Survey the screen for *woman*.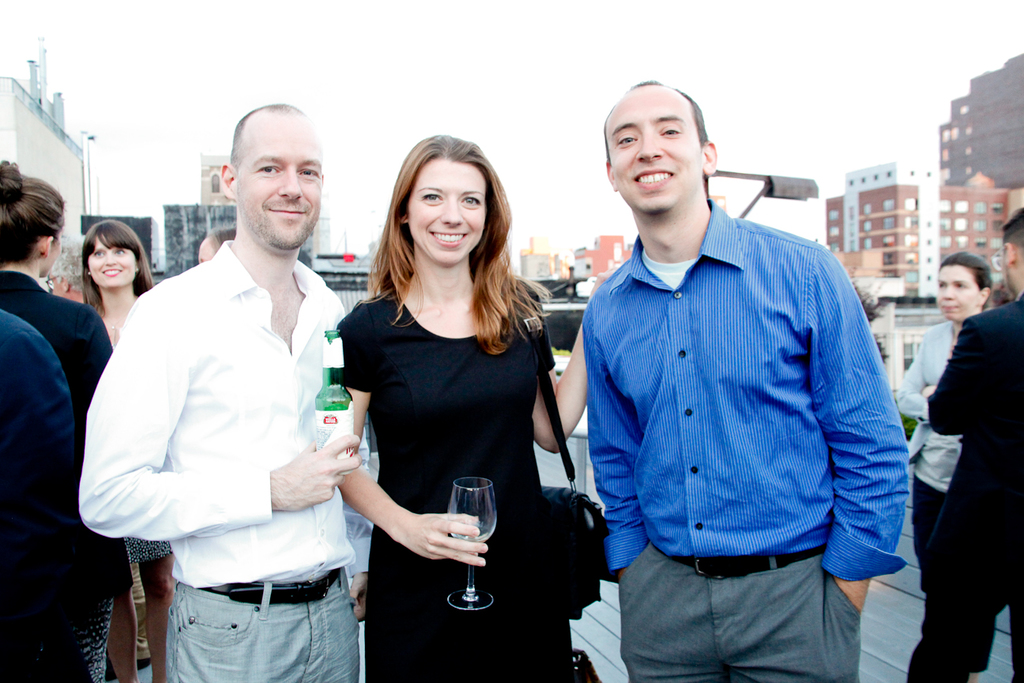
Survey found: 76,217,164,682.
